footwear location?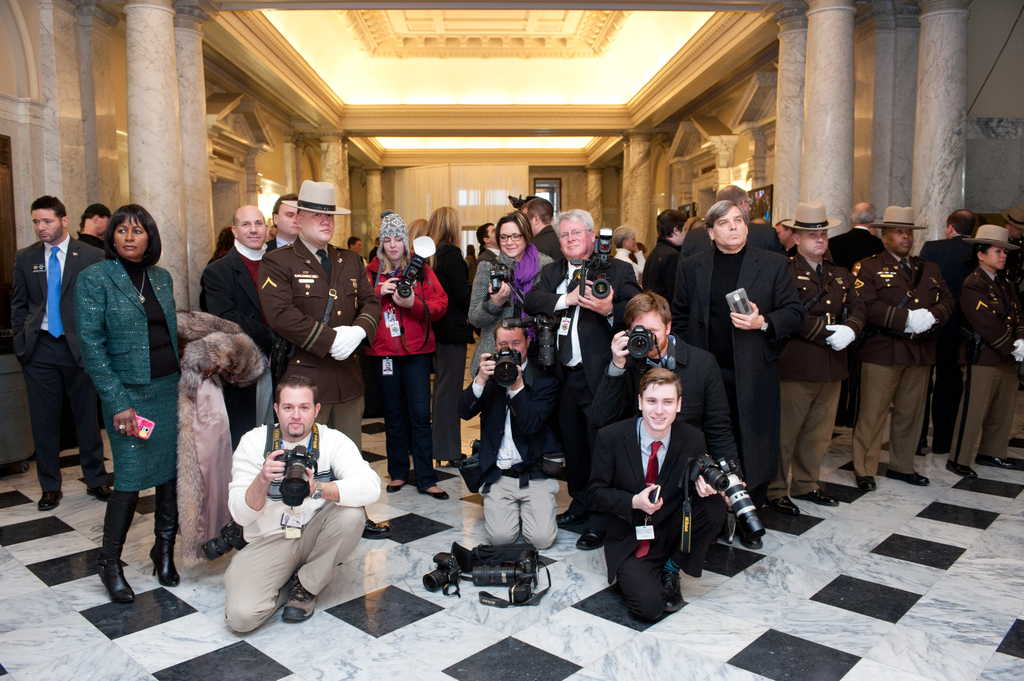
<box>664,570,684,612</box>
